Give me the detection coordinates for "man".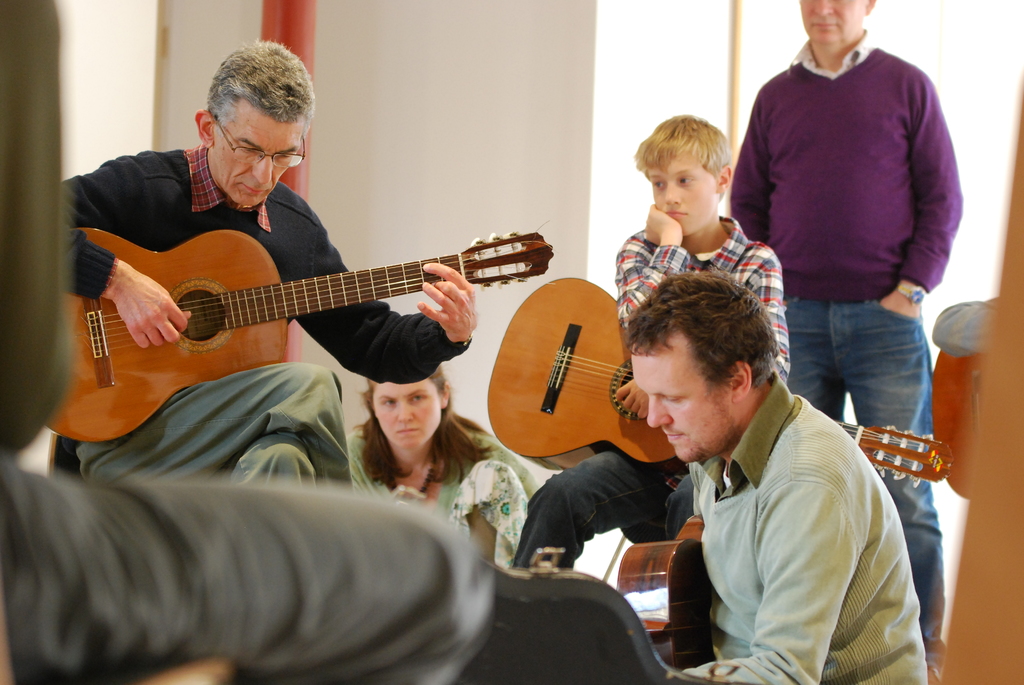
726/0/965/667.
